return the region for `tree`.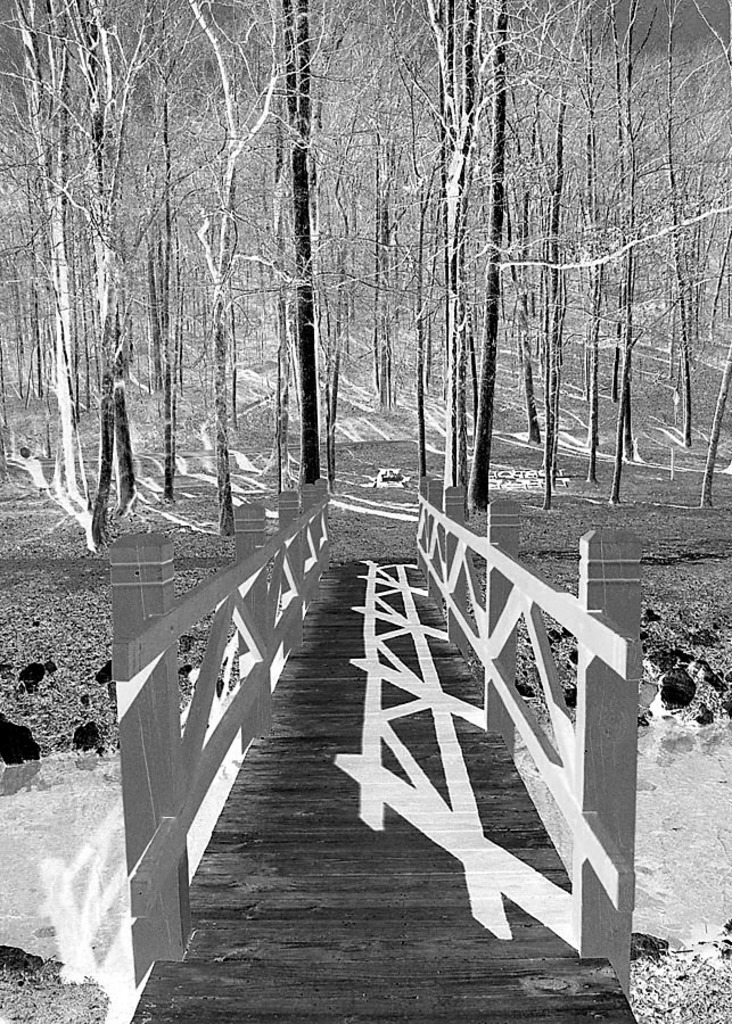
x1=700 y1=345 x2=731 y2=505.
